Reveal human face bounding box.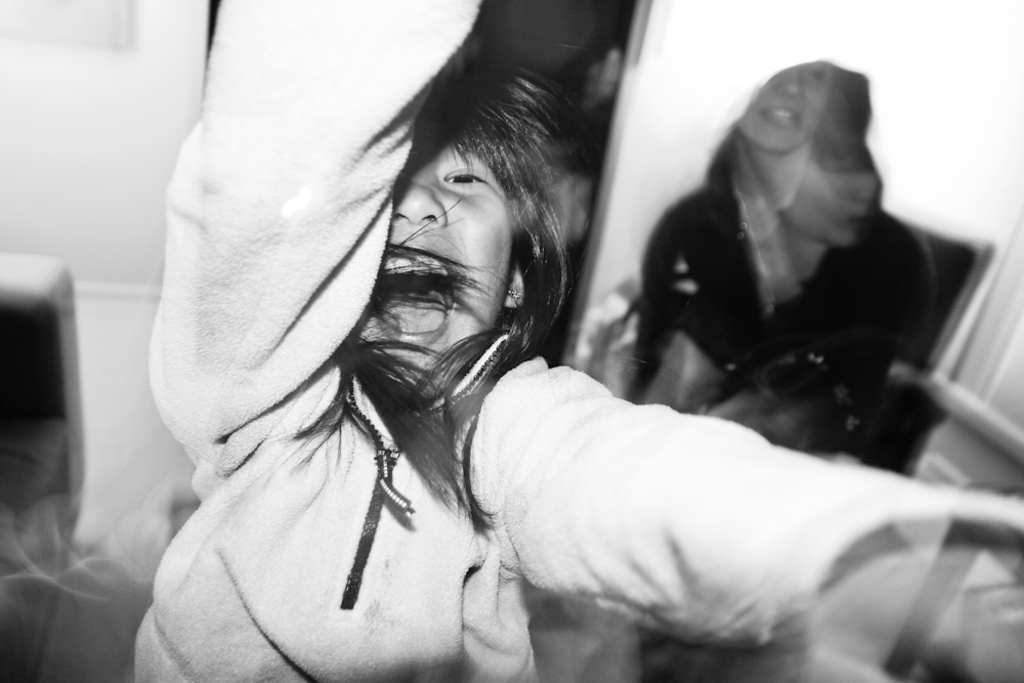
Revealed: bbox=[357, 128, 518, 398].
